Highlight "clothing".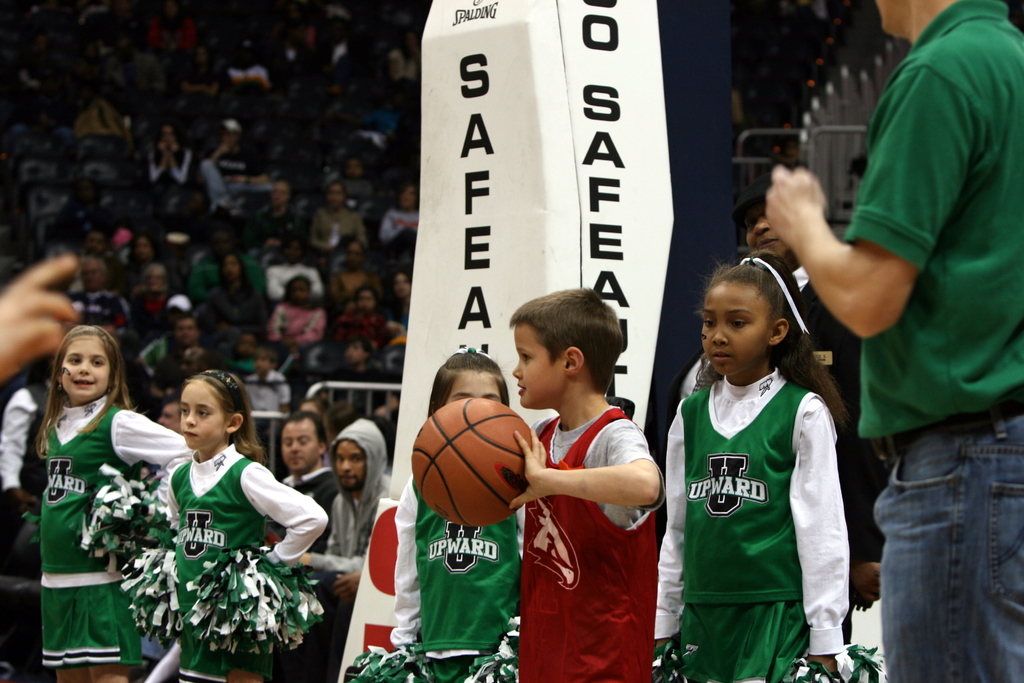
Highlighted region: bbox=[856, 0, 1023, 443].
